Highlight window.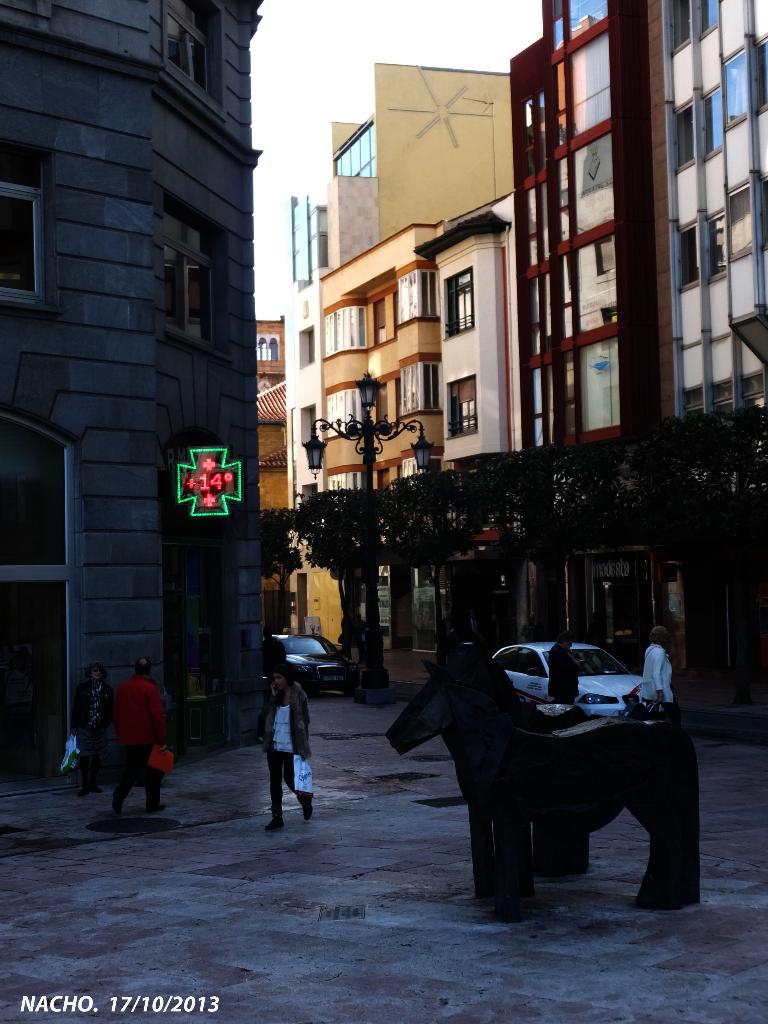
Highlighted region: (left=672, top=99, right=694, bottom=173).
